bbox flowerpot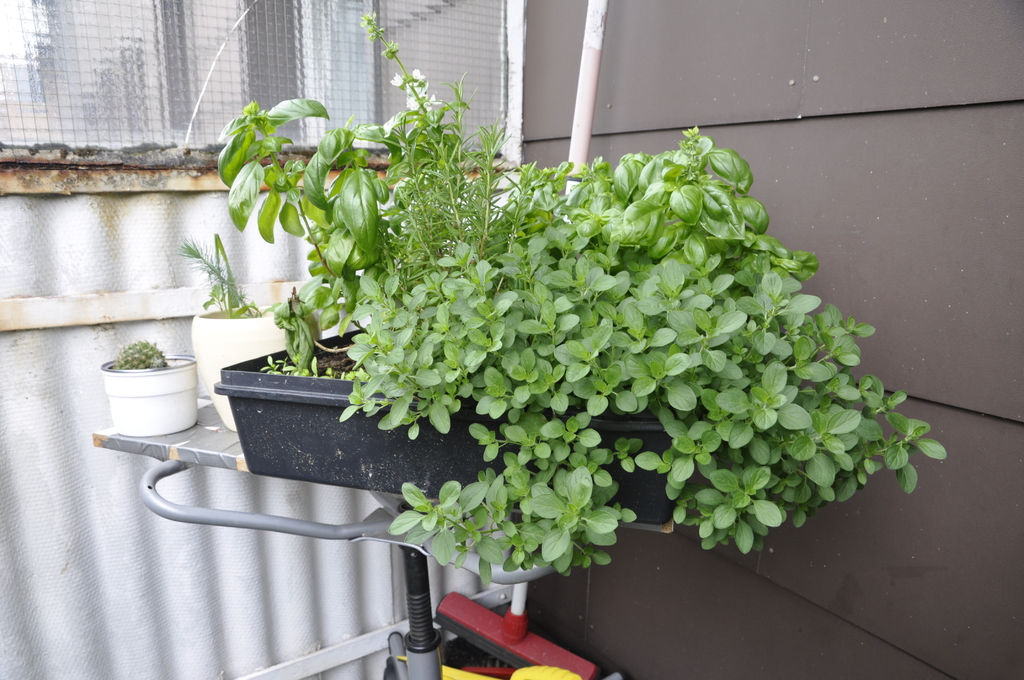
{"left": 94, "top": 346, "right": 195, "bottom": 433}
